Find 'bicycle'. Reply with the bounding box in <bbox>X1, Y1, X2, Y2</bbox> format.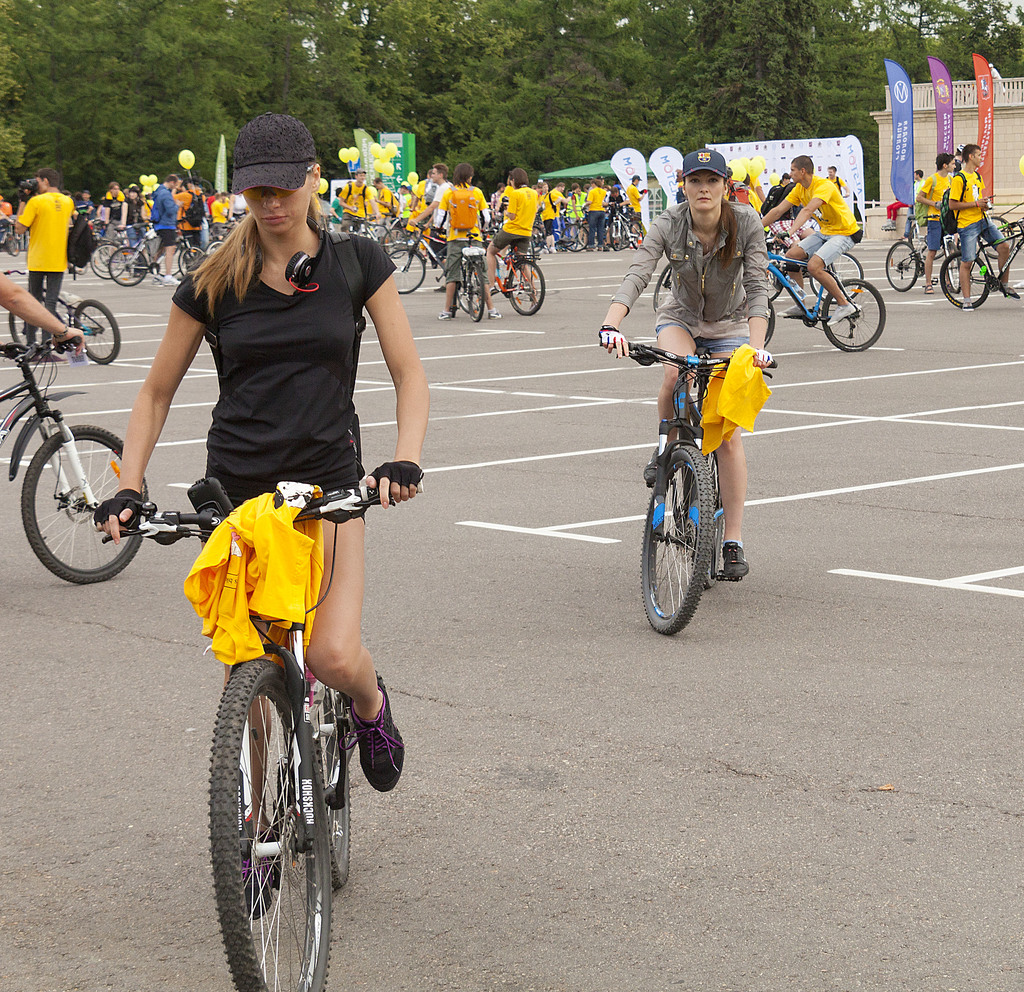
<bbox>620, 344, 777, 637</bbox>.
